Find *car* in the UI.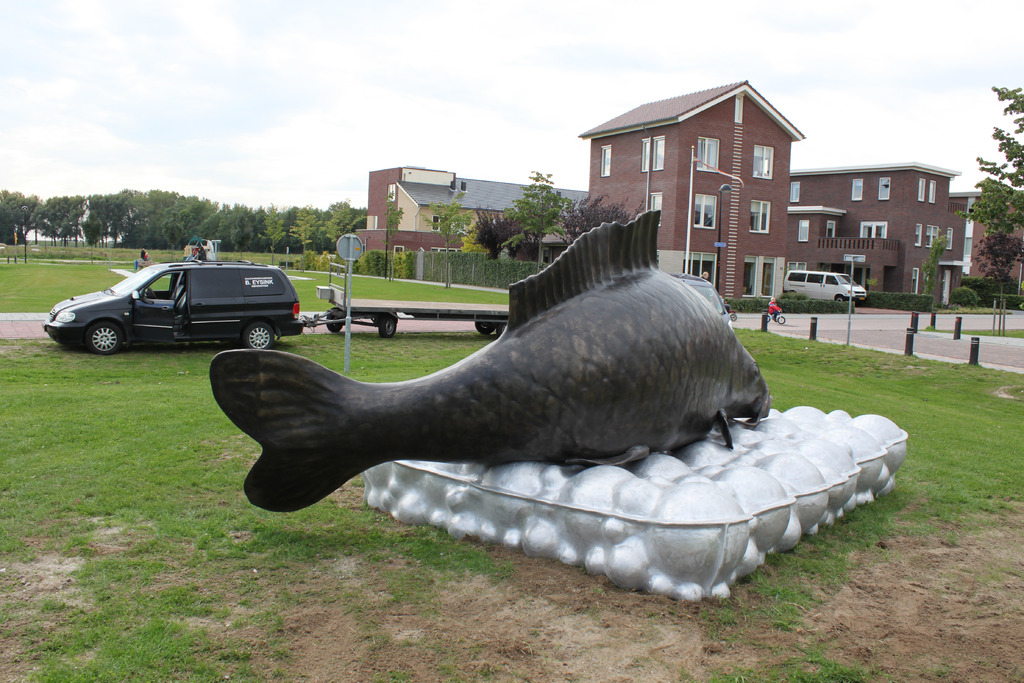
UI element at (x1=787, y1=269, x2=863, y2=301).
